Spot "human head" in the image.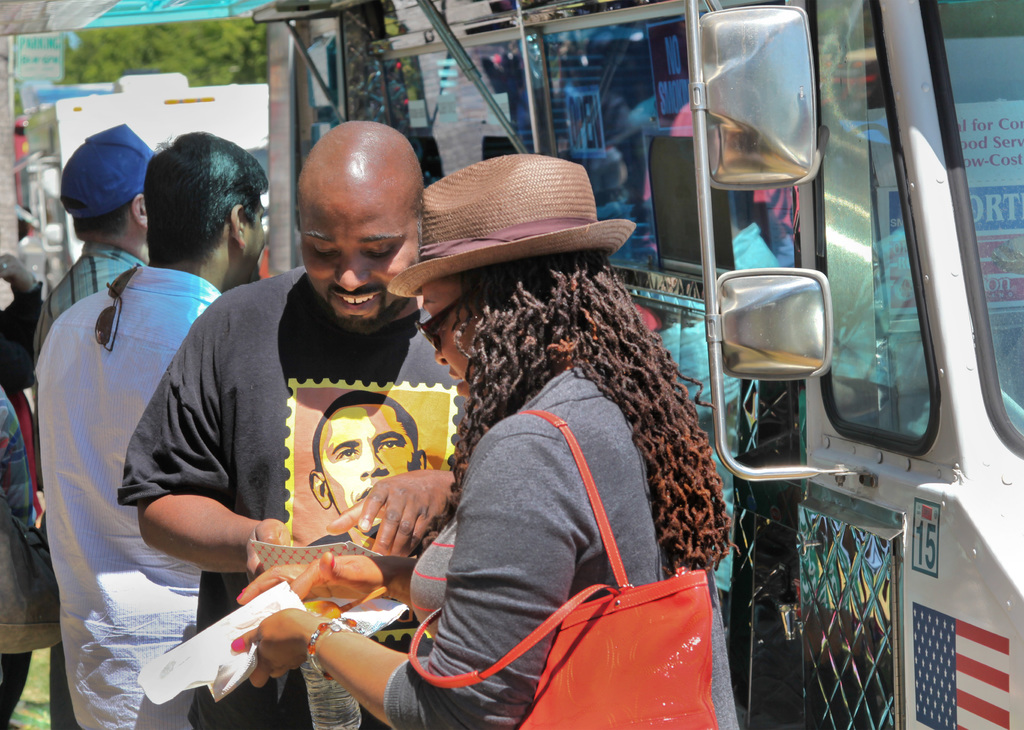
"human head" found at [145,127,269,290].
